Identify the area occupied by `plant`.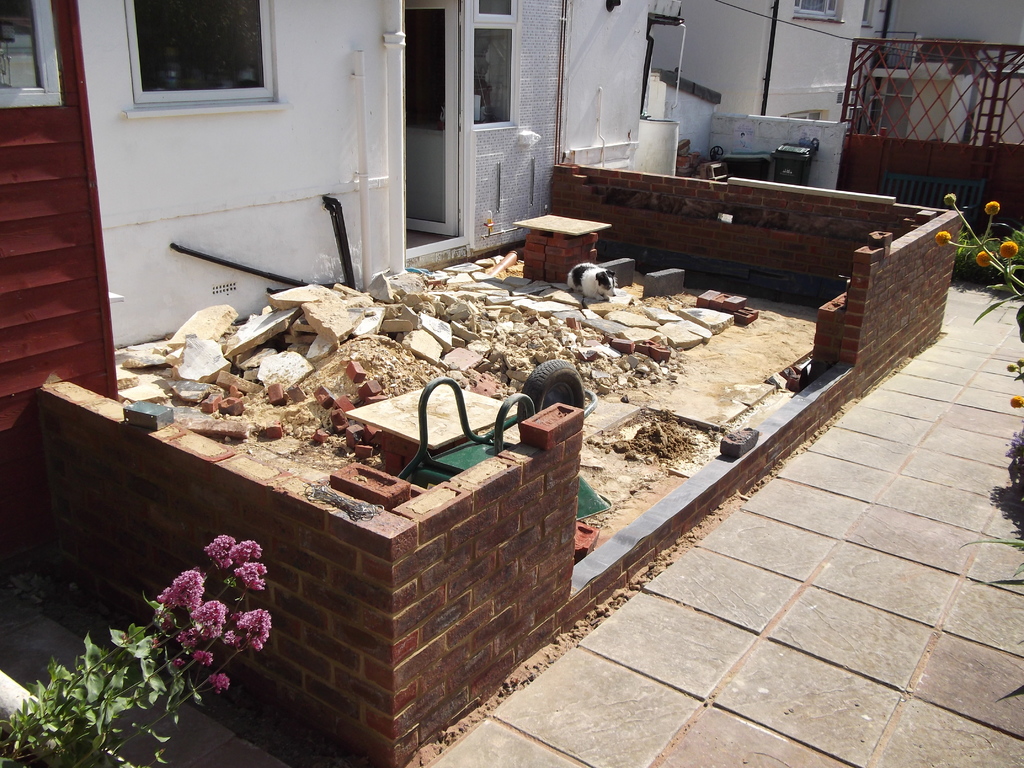
Area: left=0, top=529, right=272, bottom=767.
